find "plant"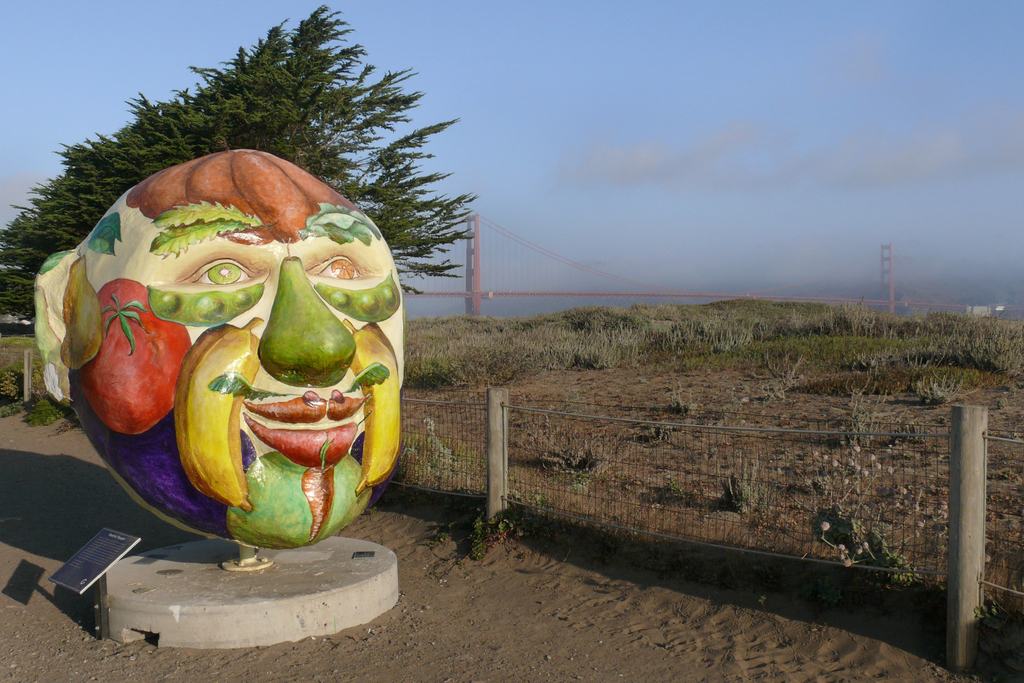
rect(726, 450, 765, 514)
